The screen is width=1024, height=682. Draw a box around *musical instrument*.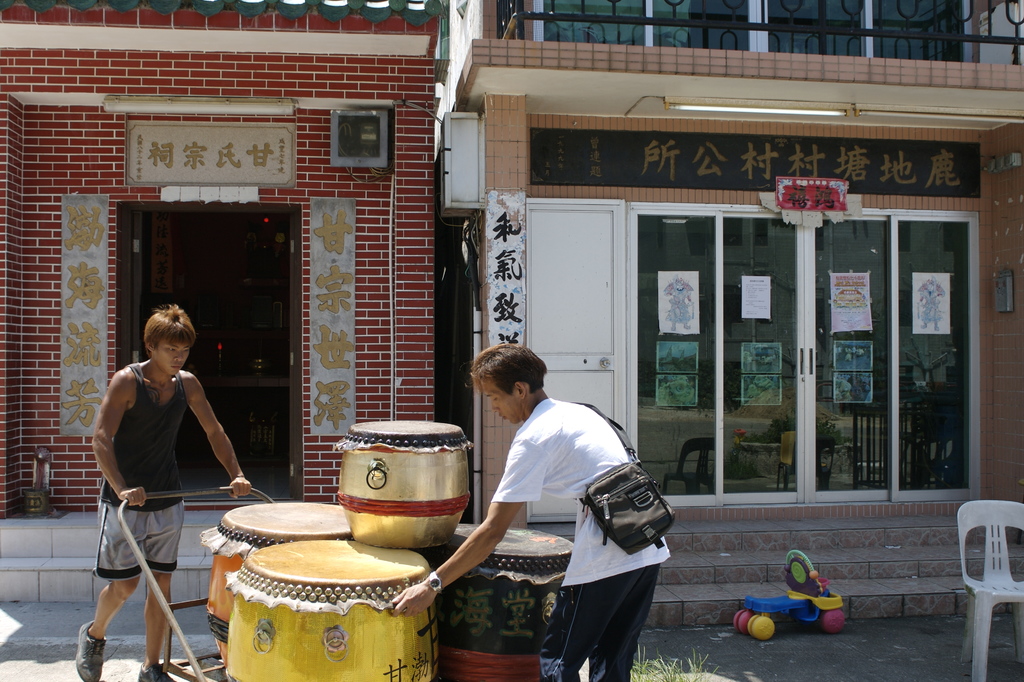
<box>198,499,353,656</box>.
